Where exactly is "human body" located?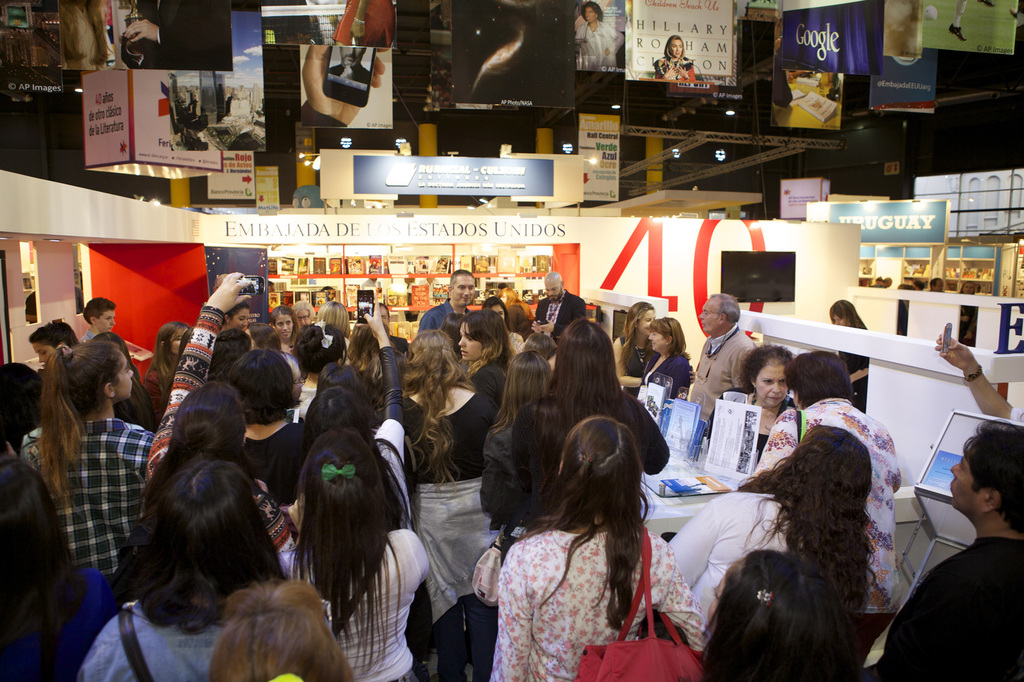
Its bounding box is 73 288 85 314.
